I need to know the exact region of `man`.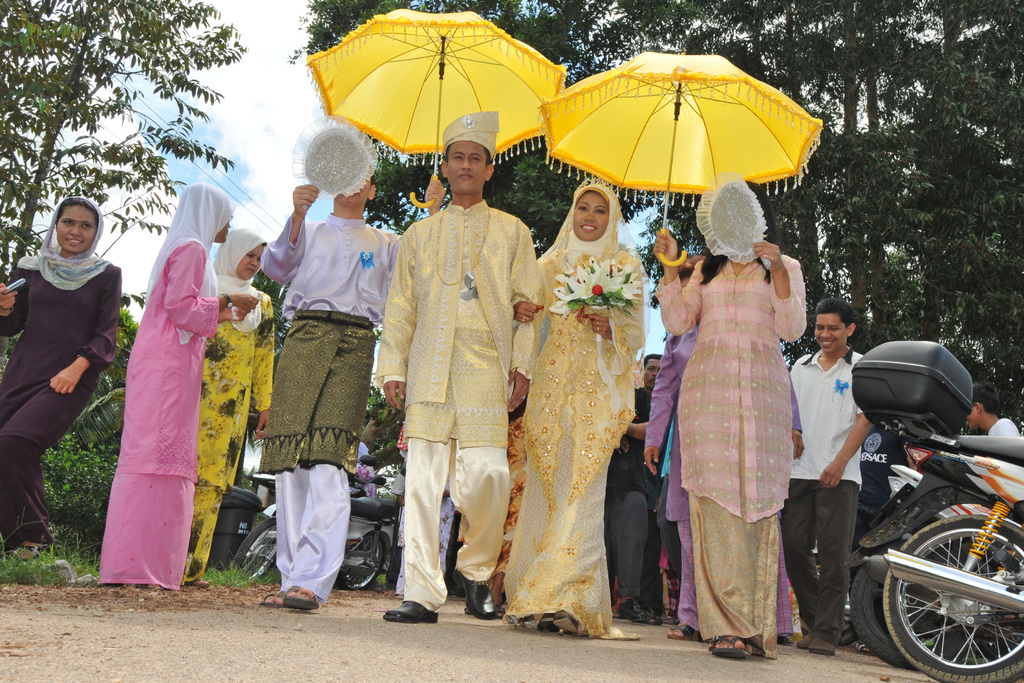
Region: (776, 299, 874, 657).
